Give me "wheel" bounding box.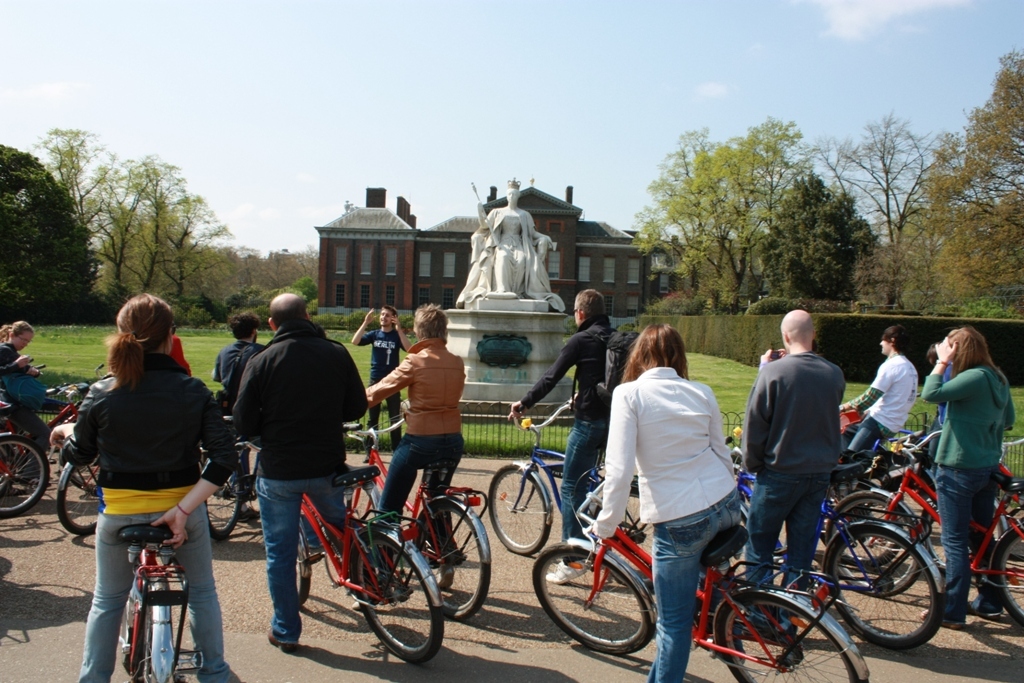
121:605:145:674.
